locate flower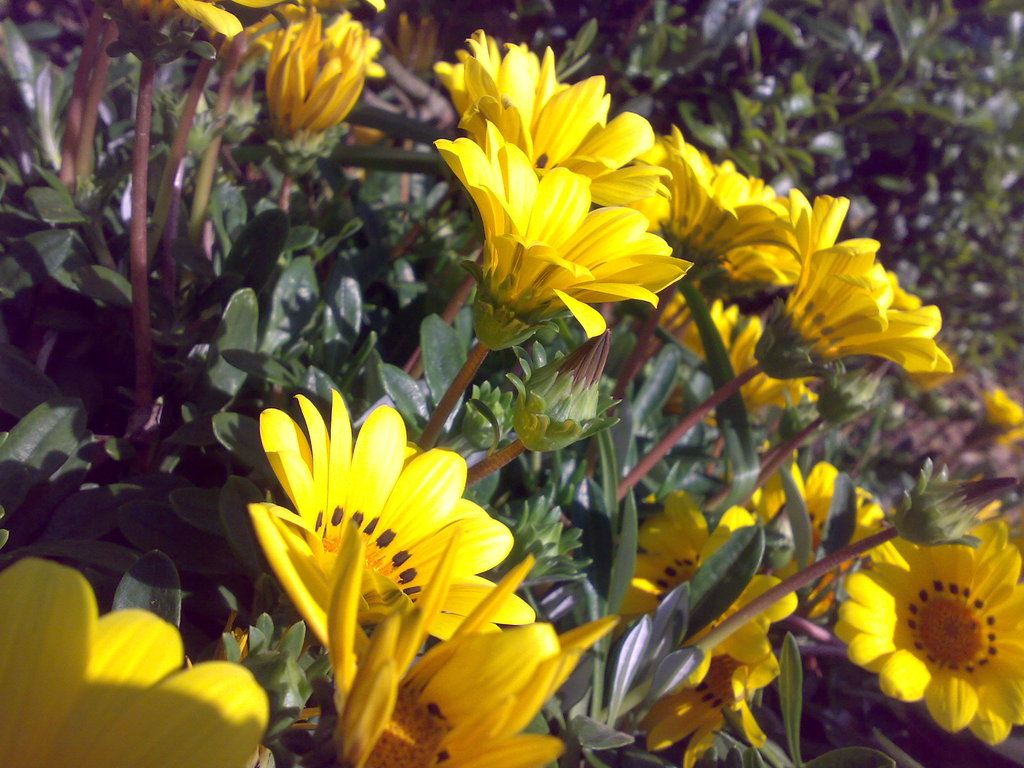
657/135/803/265
